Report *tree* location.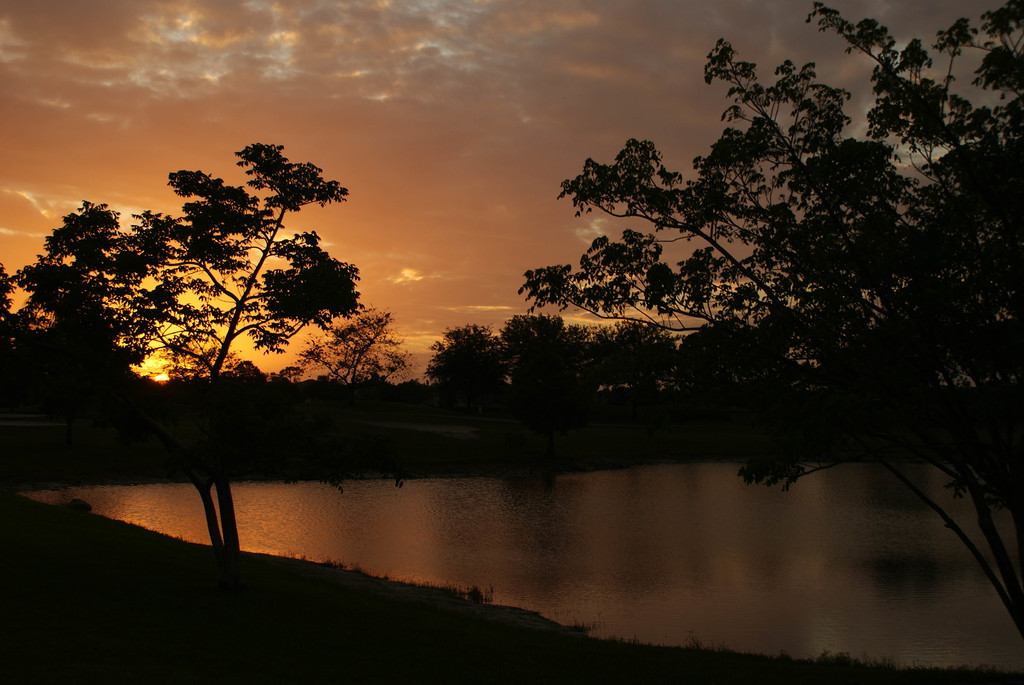
Report: x1=518 y1=0 x2=1023 y2=640.
